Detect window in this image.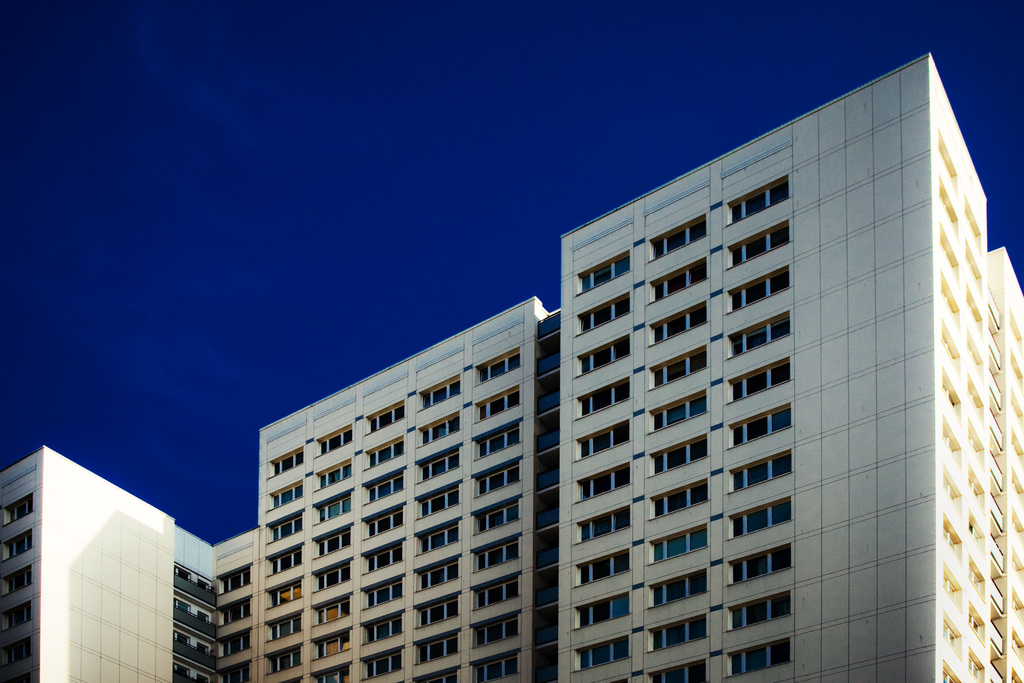
Detection: box=[429, 559, 457, 595].
